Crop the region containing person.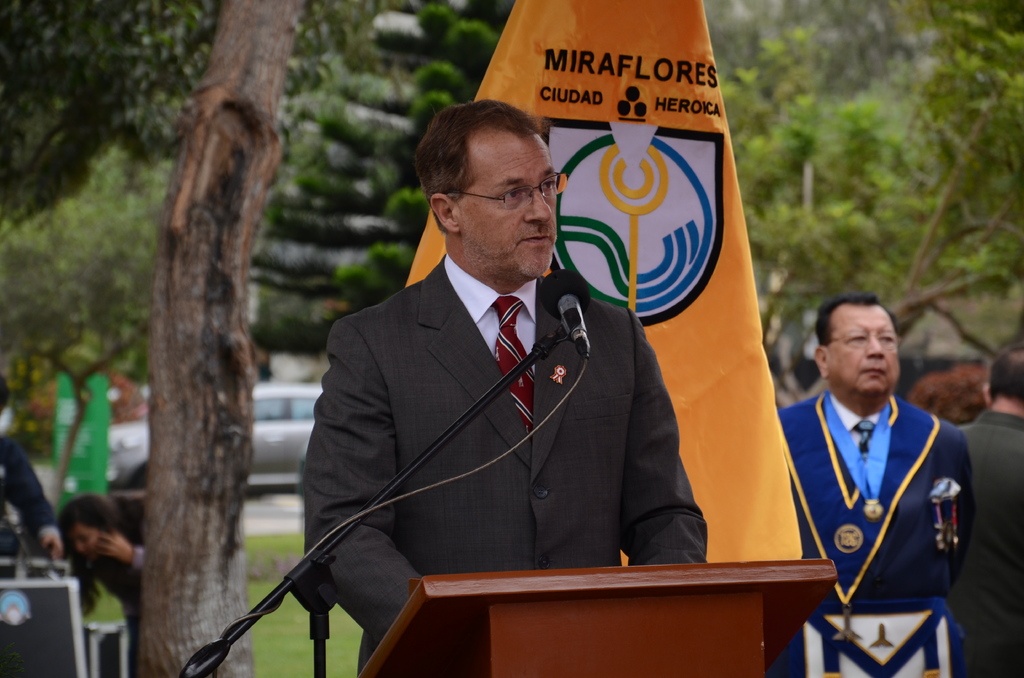
Crop region: region(952, 348, 1023, 677).
